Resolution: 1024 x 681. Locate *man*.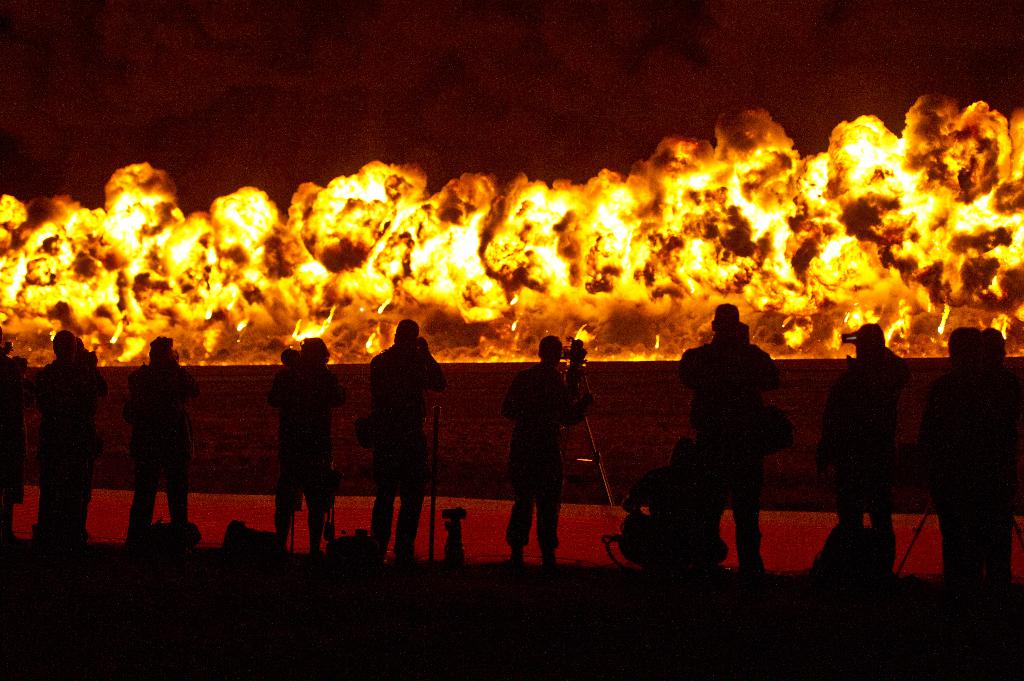
BBox(815, 323, 911, 568).
